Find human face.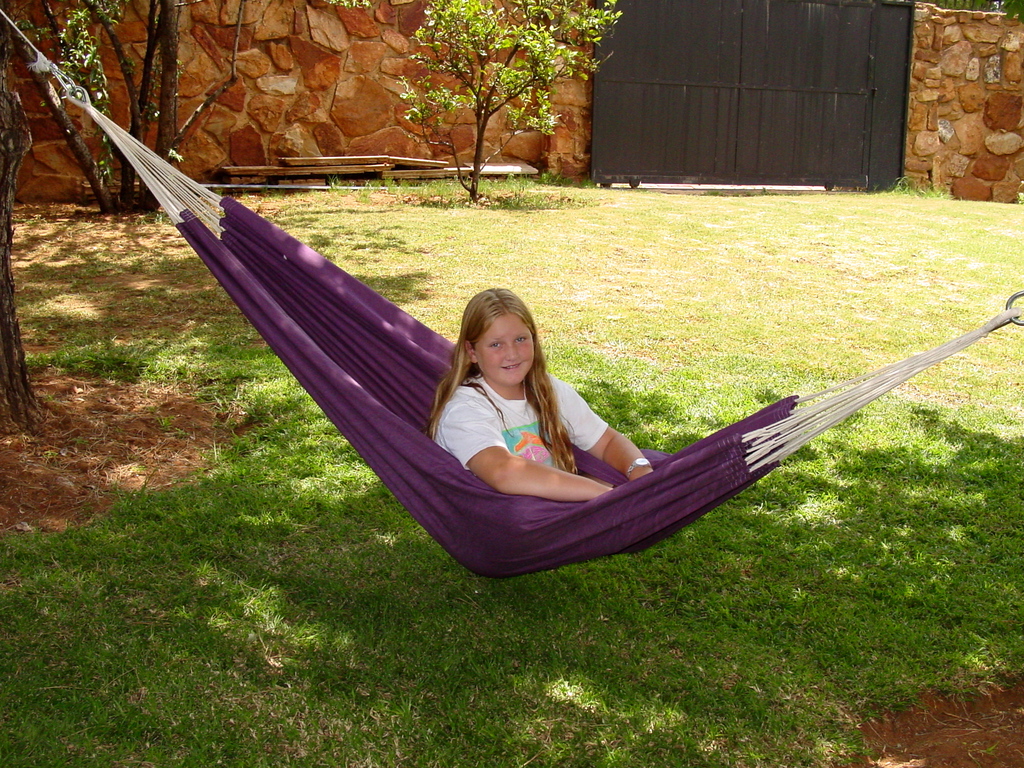
[469,310,534,389].
